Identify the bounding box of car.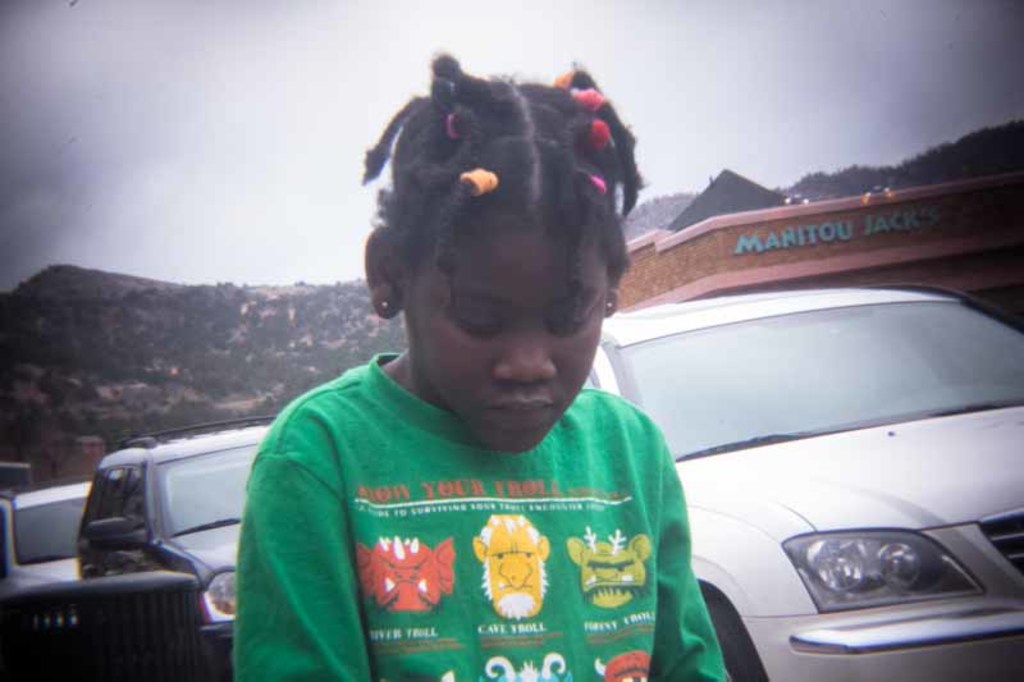
(left=73, top=422, right=280, bottom=681).
